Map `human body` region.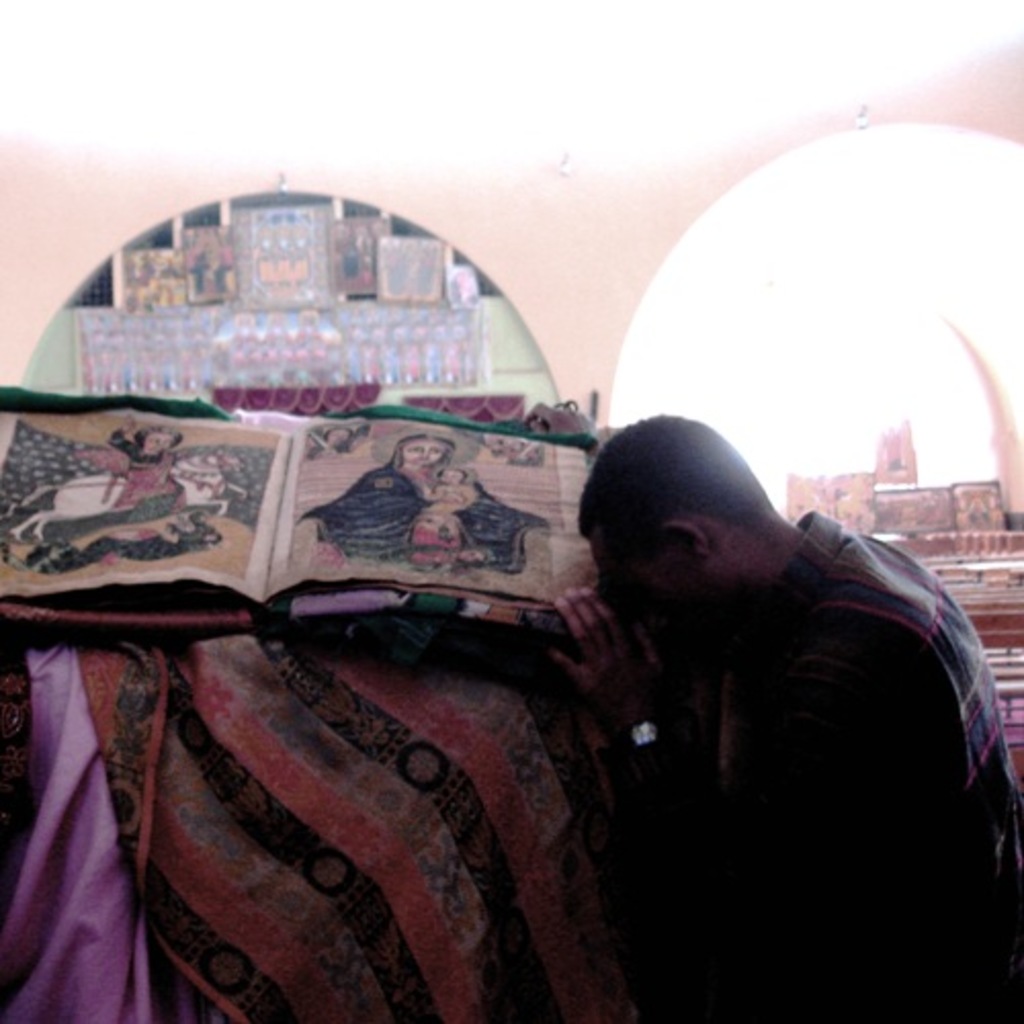
Mapped to 412 479 485 553.
